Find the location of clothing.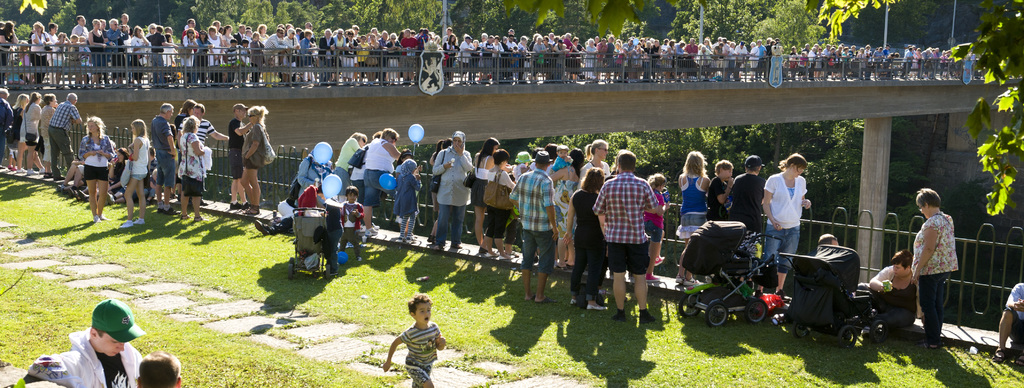
Location: bbox(433, 146, 473, 244).
